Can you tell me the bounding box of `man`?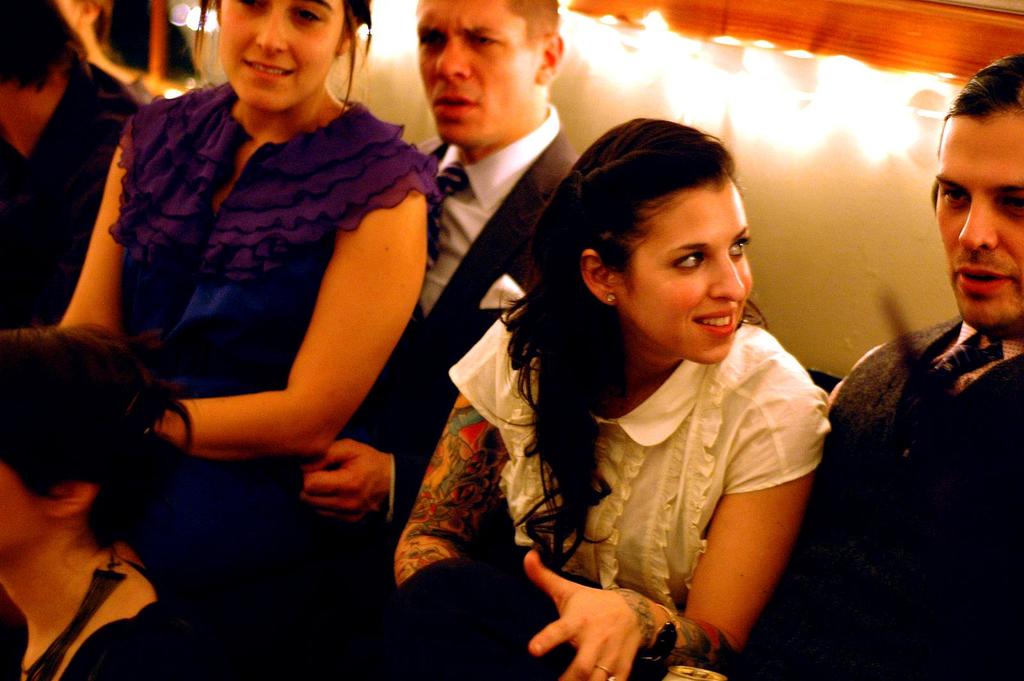
l=0, t=0, r=146, b=332.
